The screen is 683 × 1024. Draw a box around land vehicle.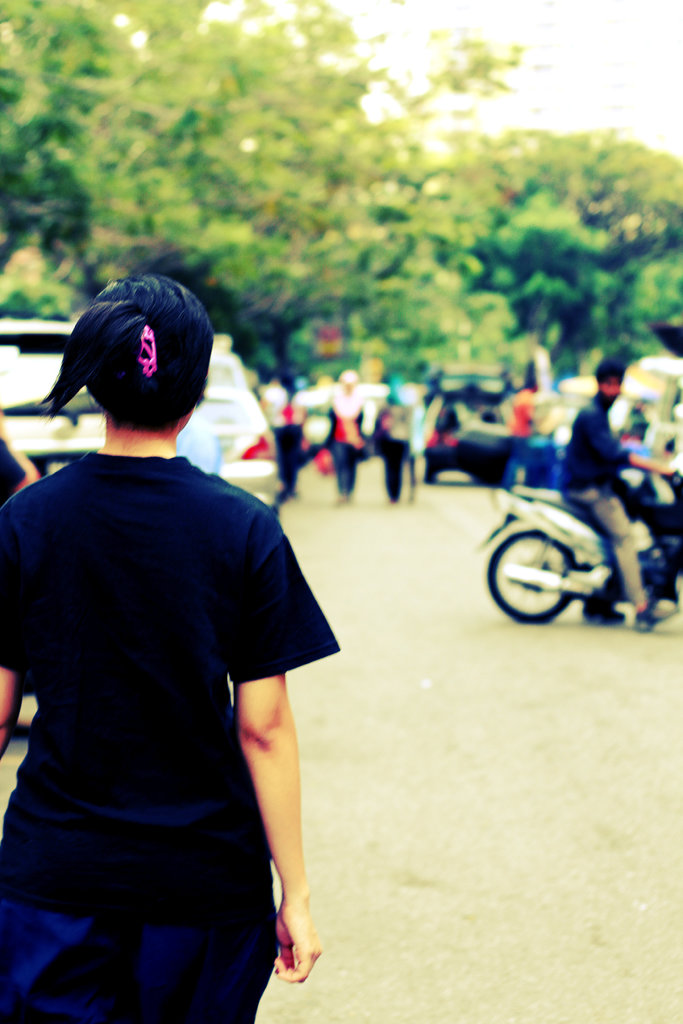
(484,456,679,620).
